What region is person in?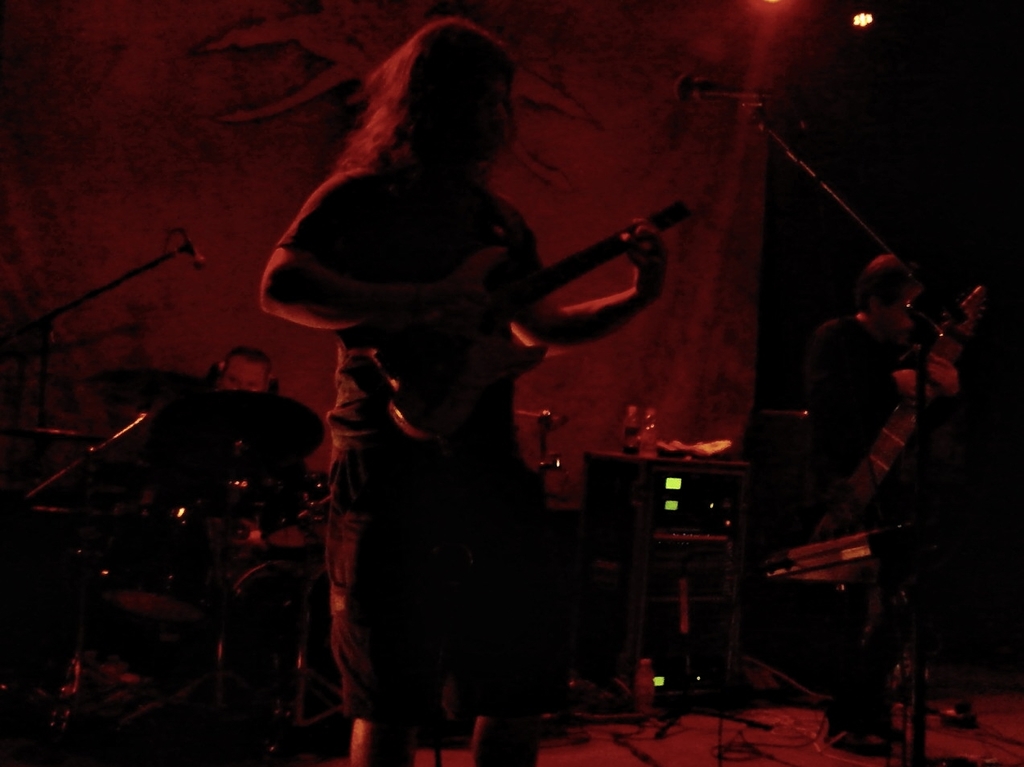
x1=209, y1=350, x2=269, y2=393.
